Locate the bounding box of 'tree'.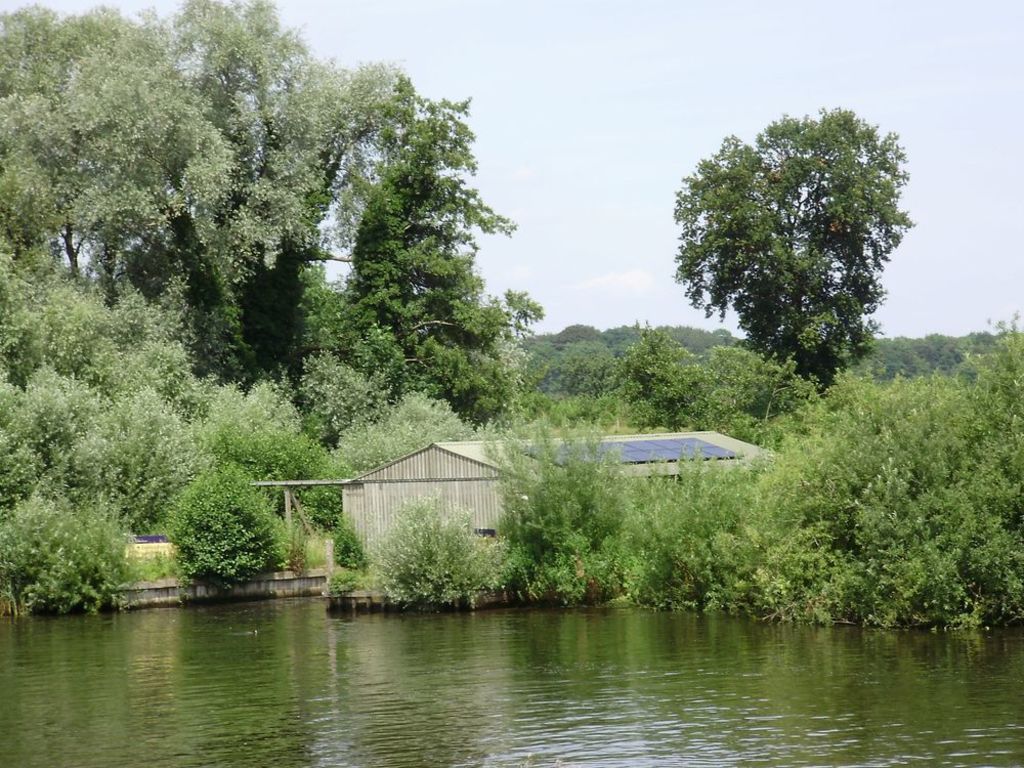
Bounding box: box=[0, 259, 236, 567].
